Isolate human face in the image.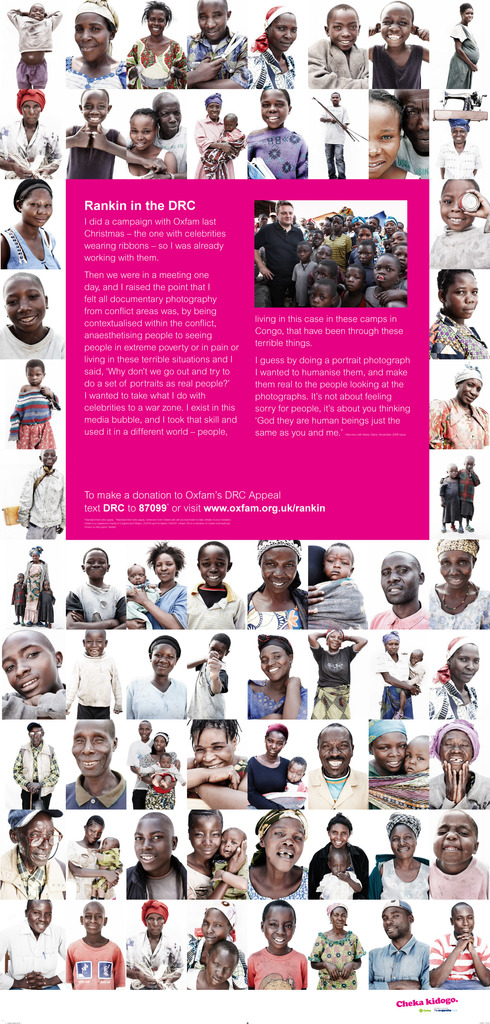
Isolated region: (left=298, top=247, right=314, bottom=265).
